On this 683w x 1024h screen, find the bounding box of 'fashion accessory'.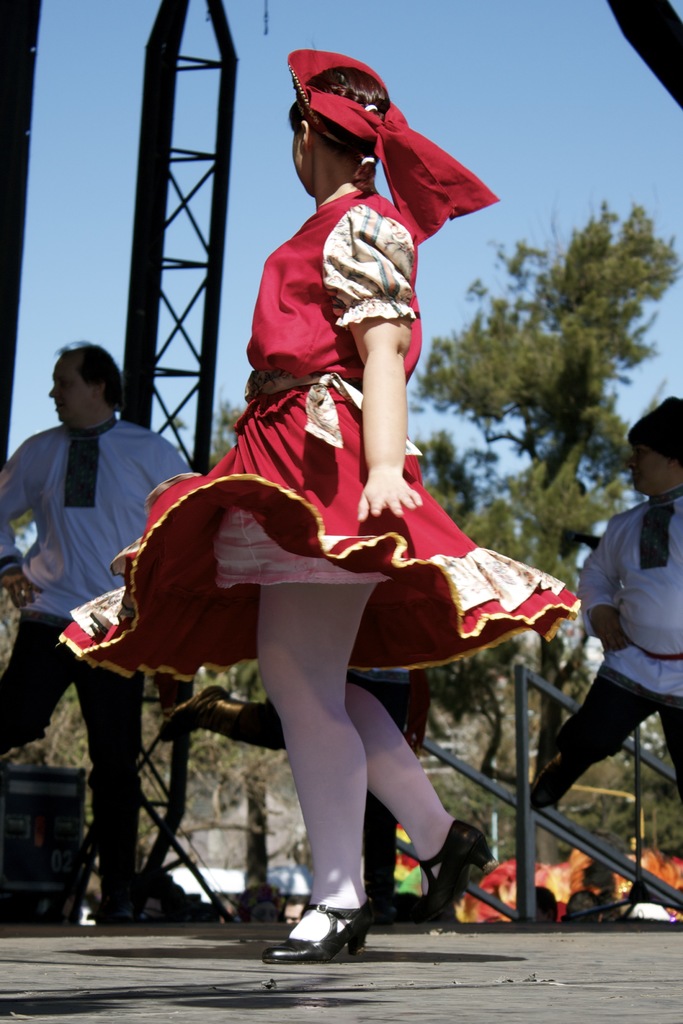
Bounding box: left=285, top=47, right=502, bottom=246.
